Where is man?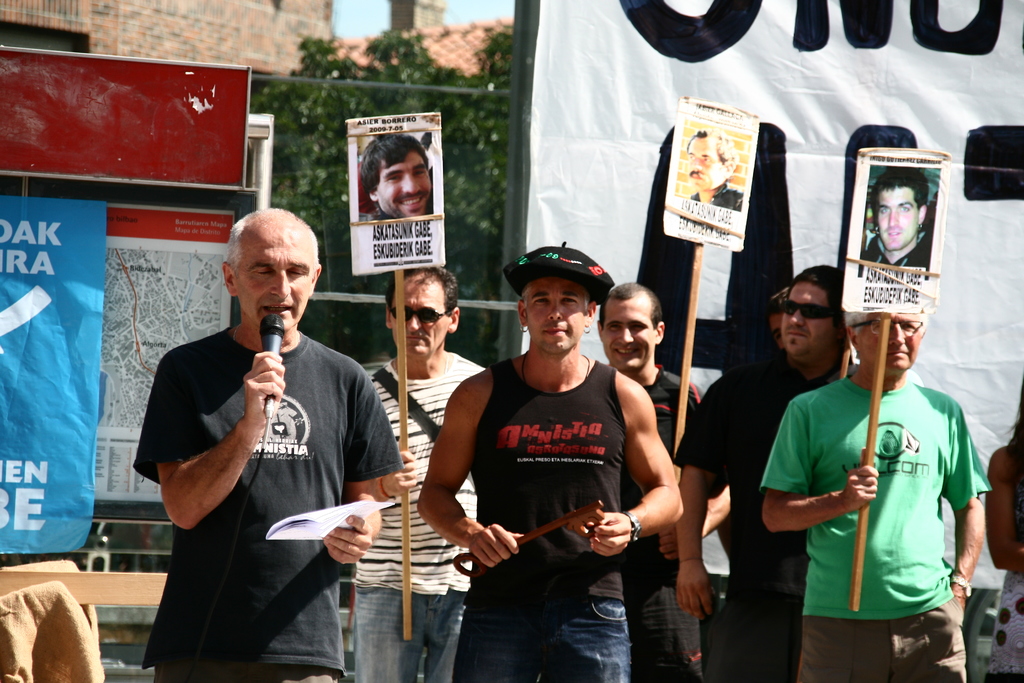
left=355, top=134, right=444, bottom=226.
